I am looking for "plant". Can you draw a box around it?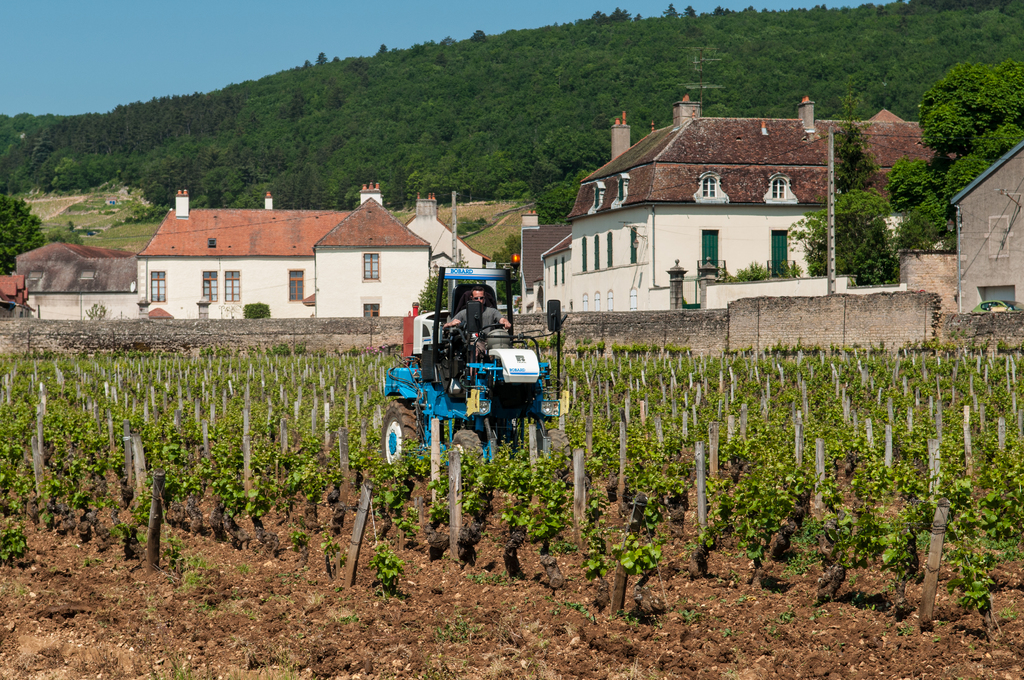
Sure, the bounding box is (x1=81, y1=298, x2=111, y2=325).
